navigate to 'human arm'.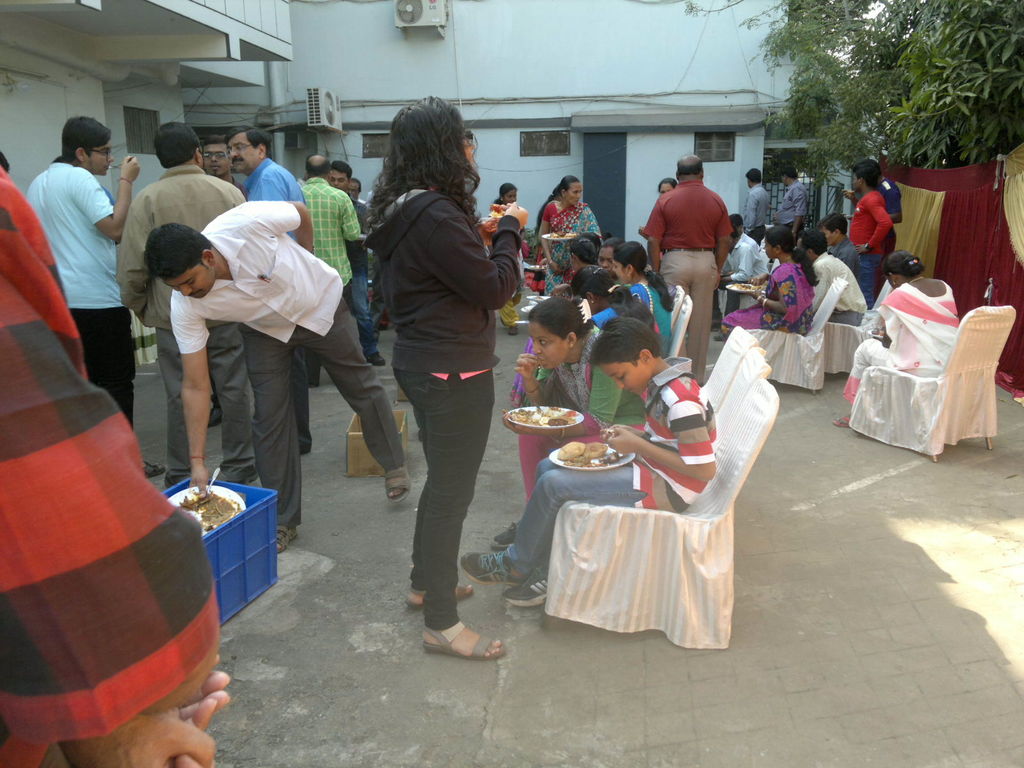
Navigation target: (left=810, top=261, right=829, bottom=316).
